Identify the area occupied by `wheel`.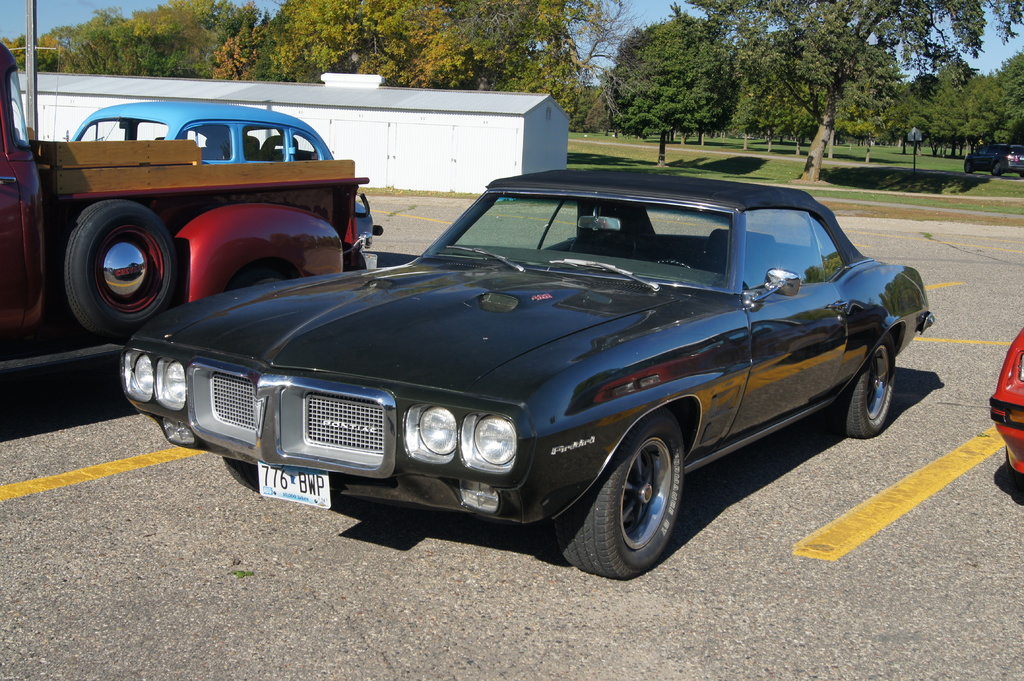
Area: Rect(223, 456, 263, 503).
